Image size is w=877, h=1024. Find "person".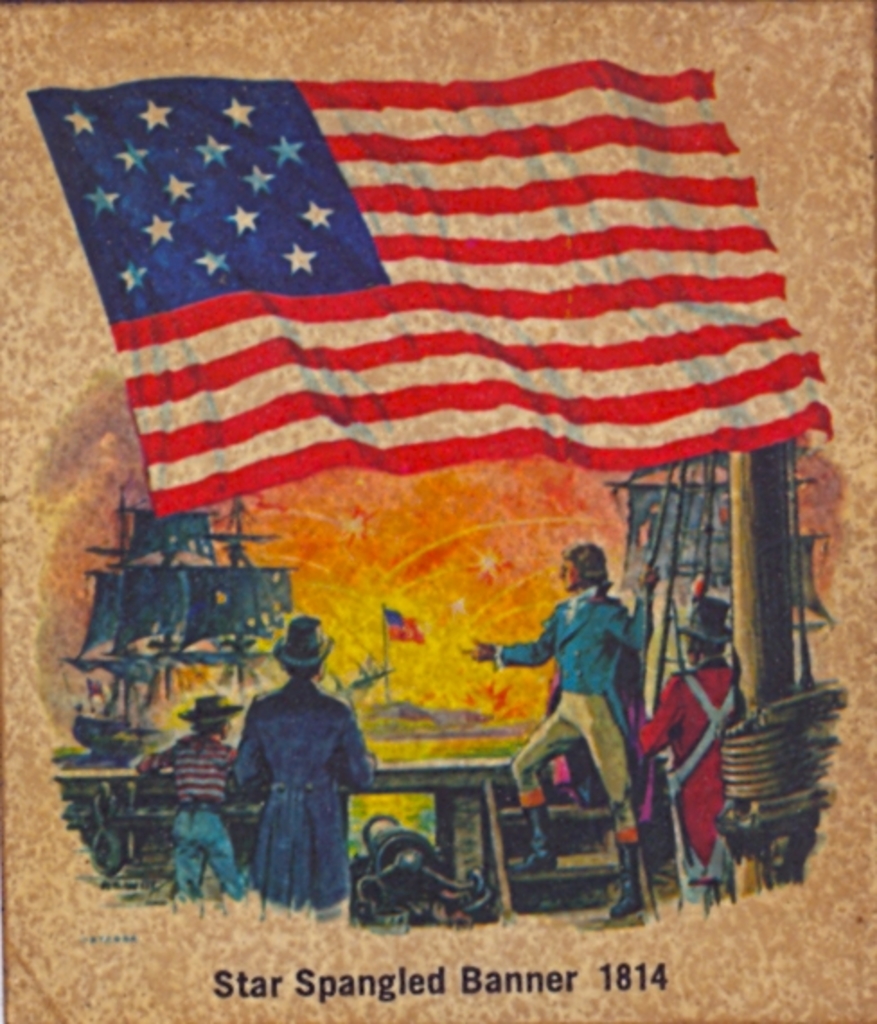
638, 591, 753, 904.
